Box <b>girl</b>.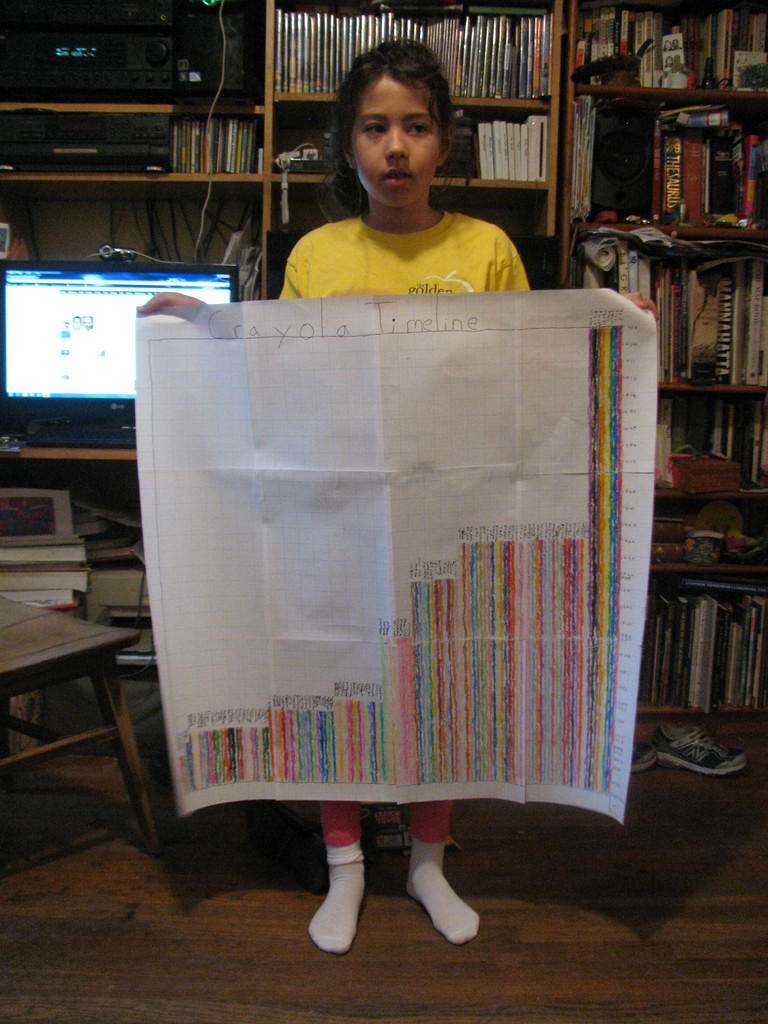
bbox(138, 38, 660, 955).
